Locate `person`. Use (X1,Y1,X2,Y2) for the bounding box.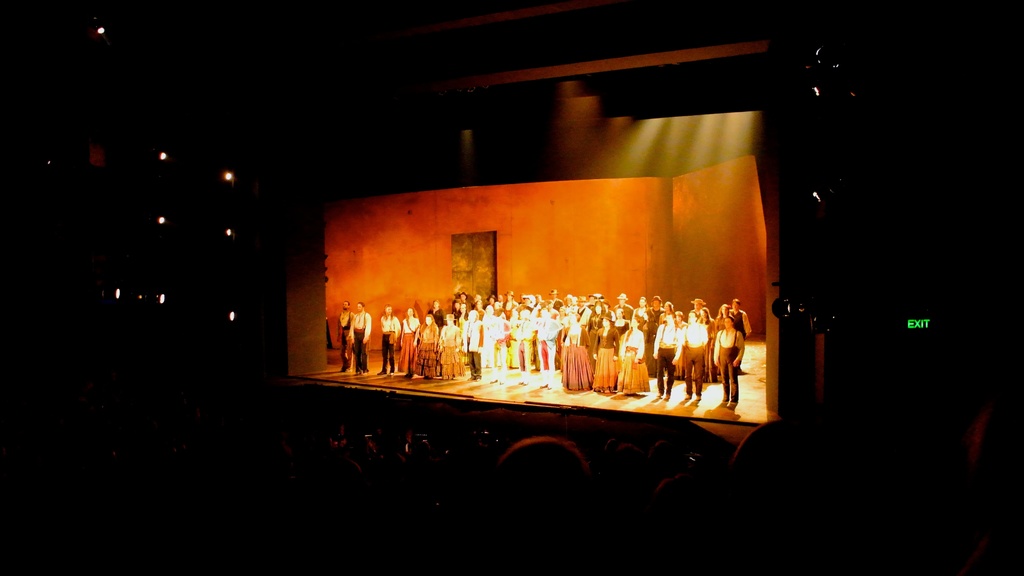
(714,314,746,411).
